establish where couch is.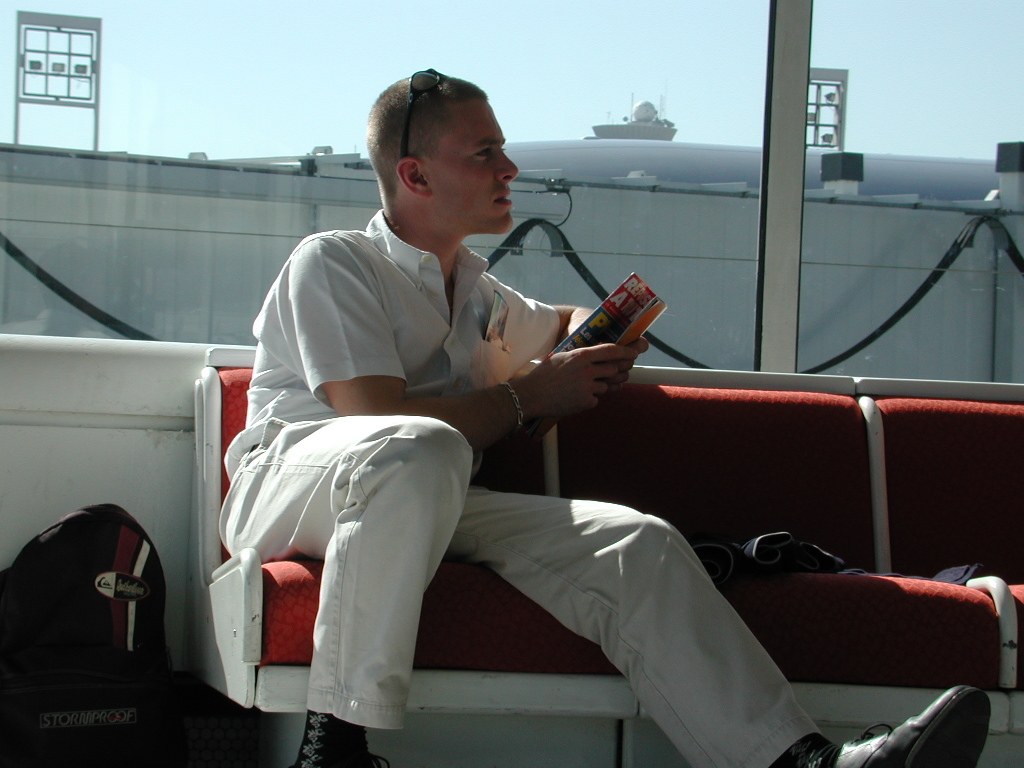
Established at (left=185, top=364, right=1023, bottom=767).
